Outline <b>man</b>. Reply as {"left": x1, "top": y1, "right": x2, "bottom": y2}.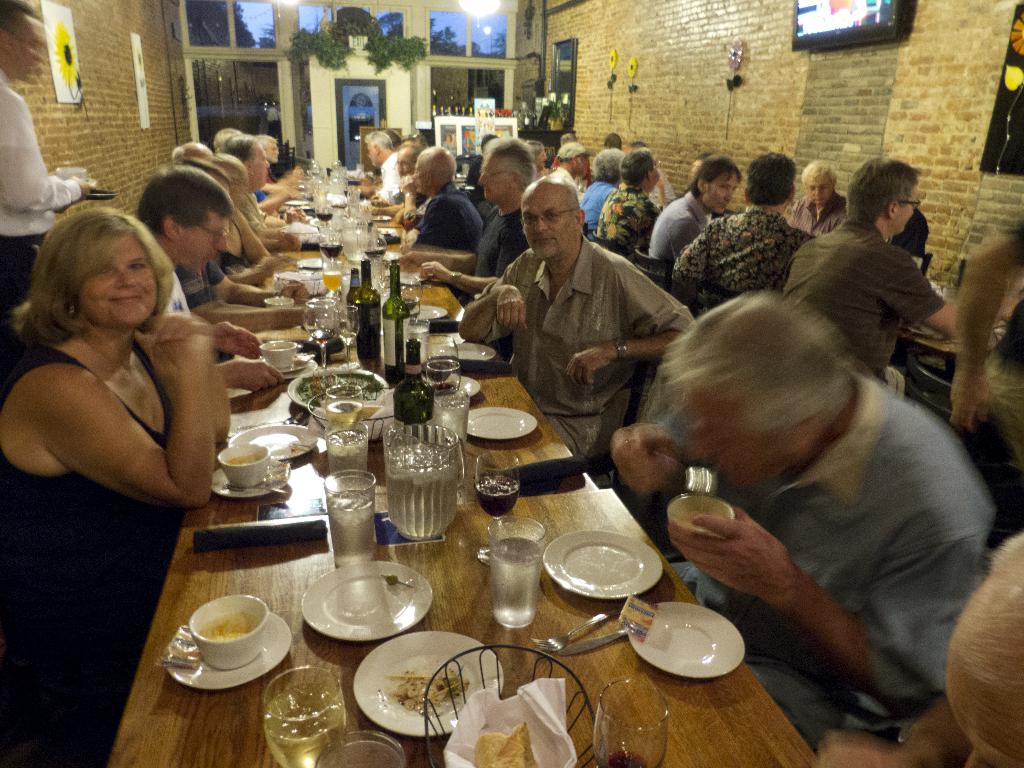
{"left": 785, "top": 158, "right": 853, "bottom": 237}.
